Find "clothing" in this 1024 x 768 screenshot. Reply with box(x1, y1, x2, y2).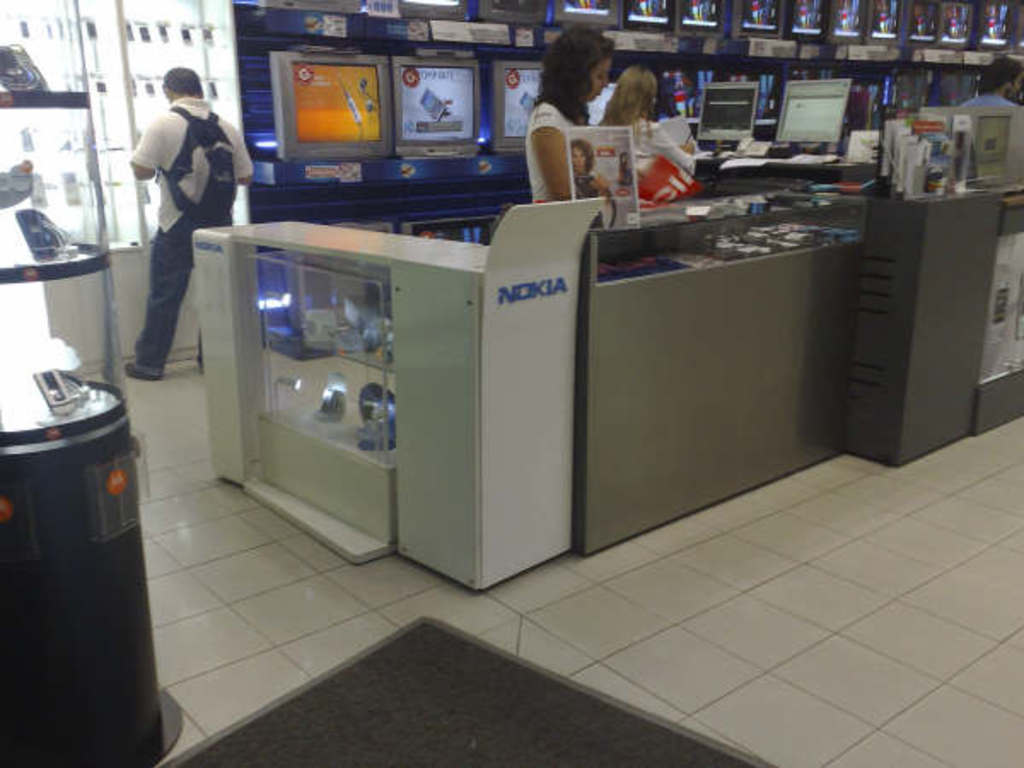
box(623, 116, 701, 183).
